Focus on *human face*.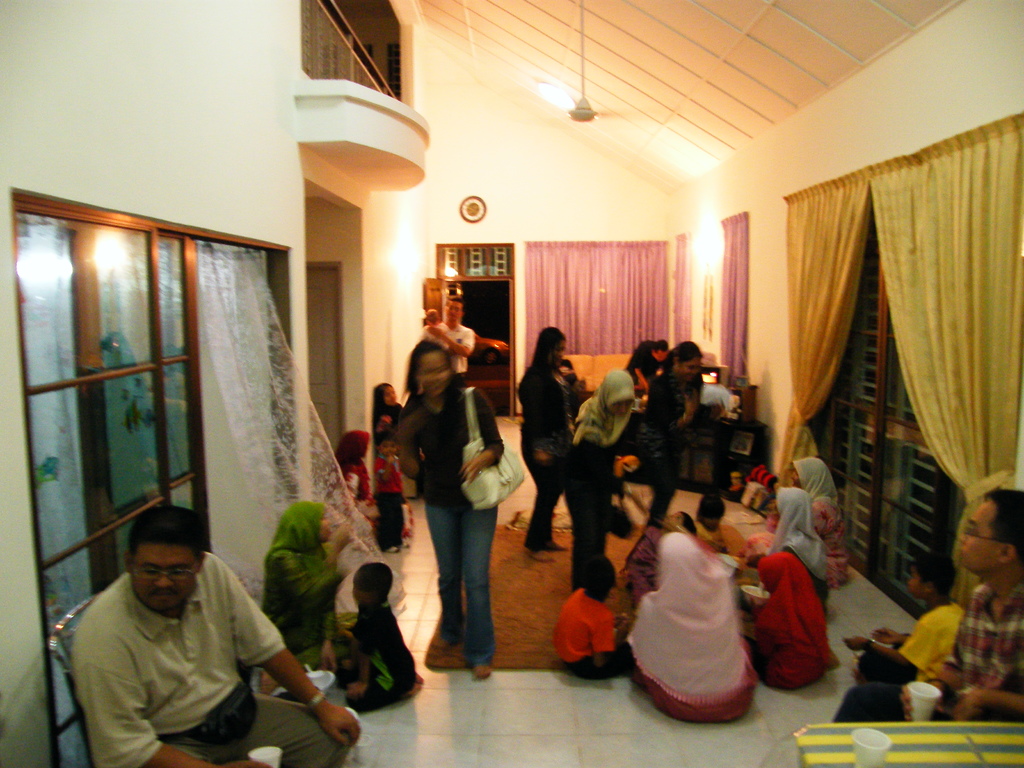
Focused at rect(678, 357, 703, 382).
